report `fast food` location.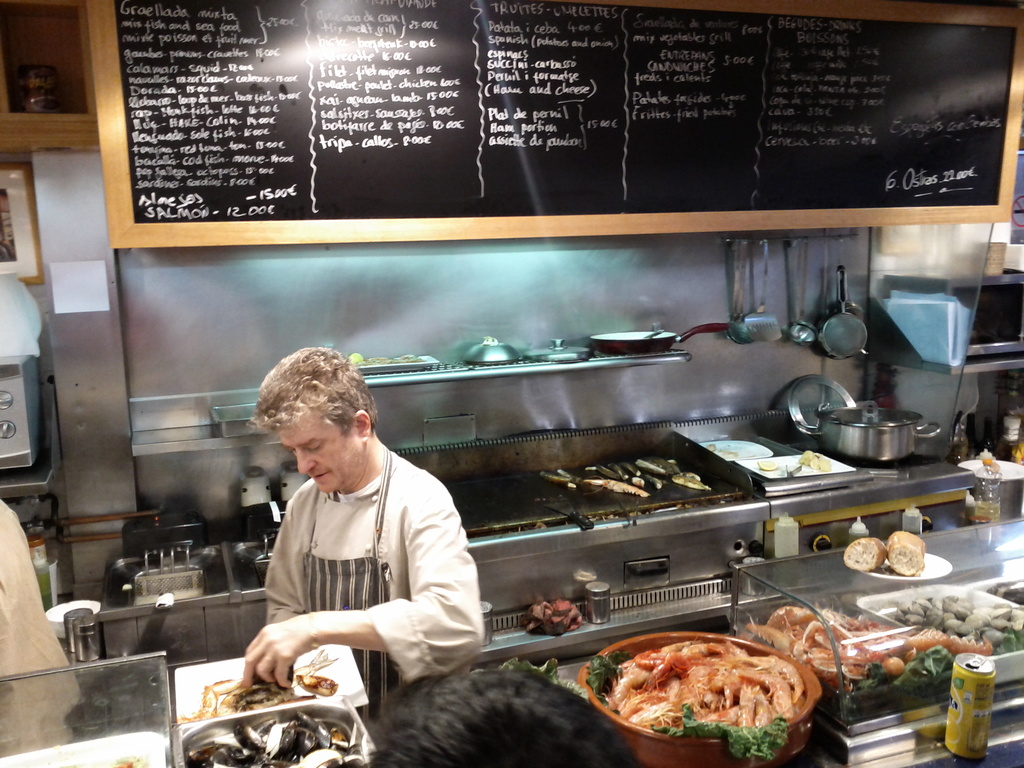
Report: BBox(884, 528, 924, 576).
